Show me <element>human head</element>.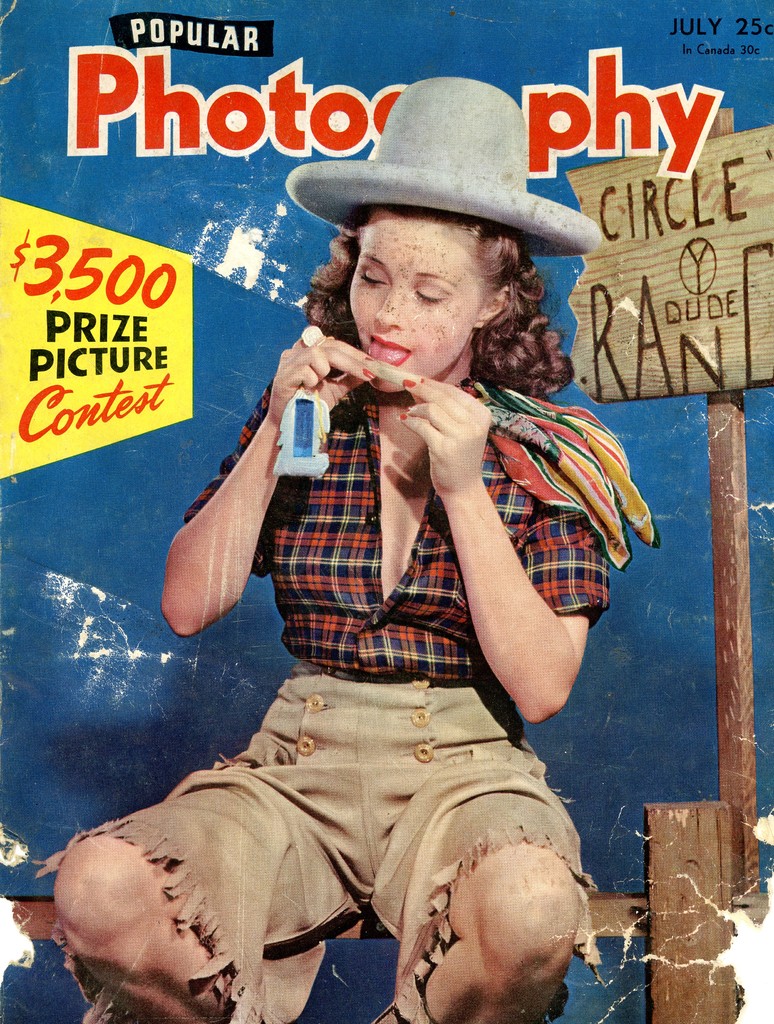
<element>human head</element> is here: <box>345,205,507,391</box>.
